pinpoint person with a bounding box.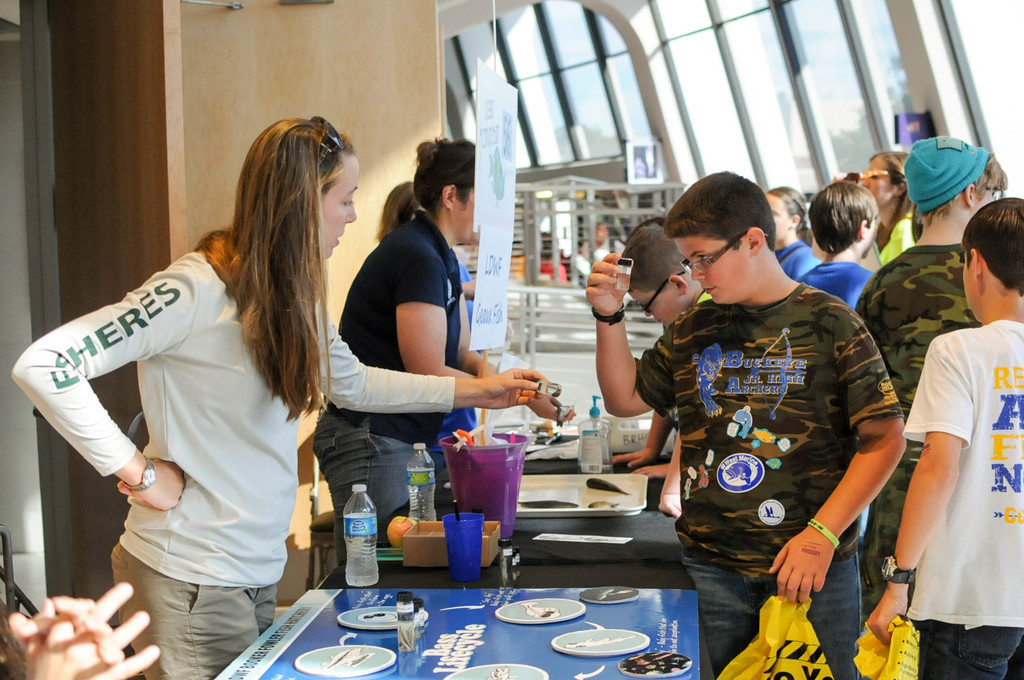
(758, 182, 831, 280).
